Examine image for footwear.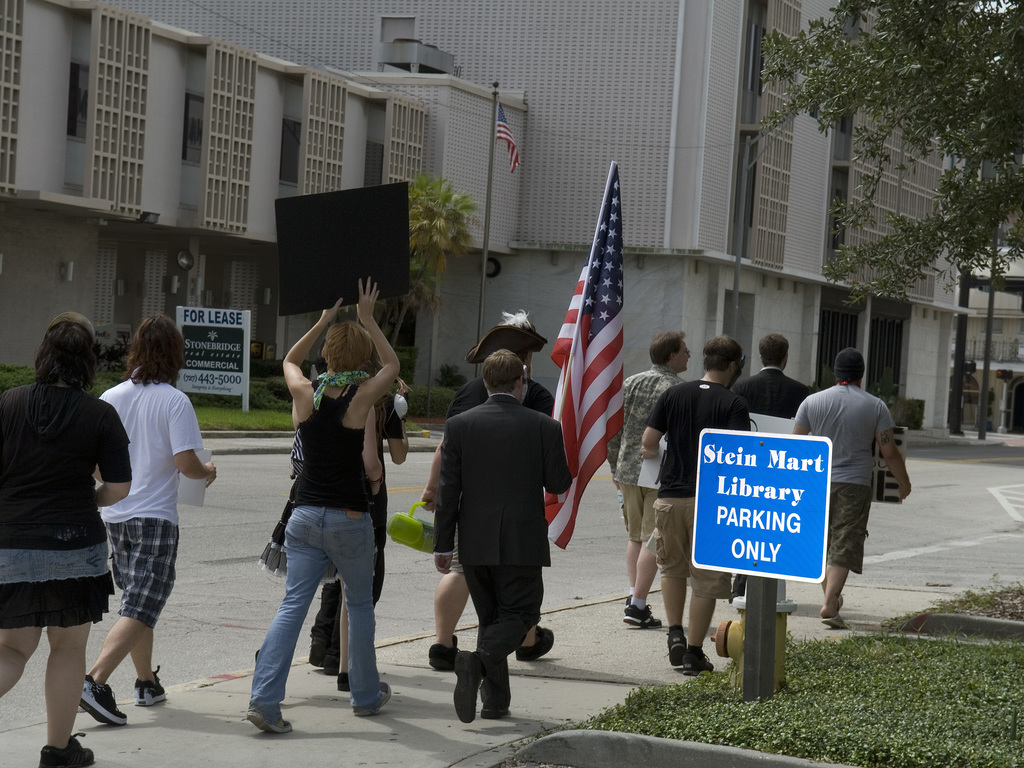
Examination result: <box>78,676,131,726</box>.
